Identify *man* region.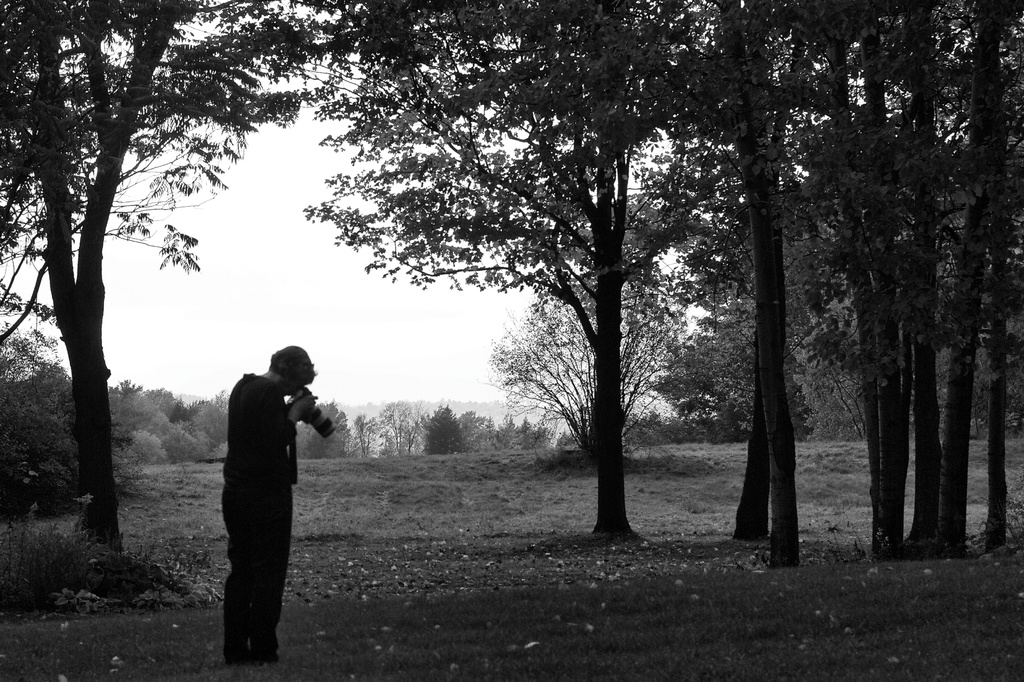
Region: 212/355/323/659.
